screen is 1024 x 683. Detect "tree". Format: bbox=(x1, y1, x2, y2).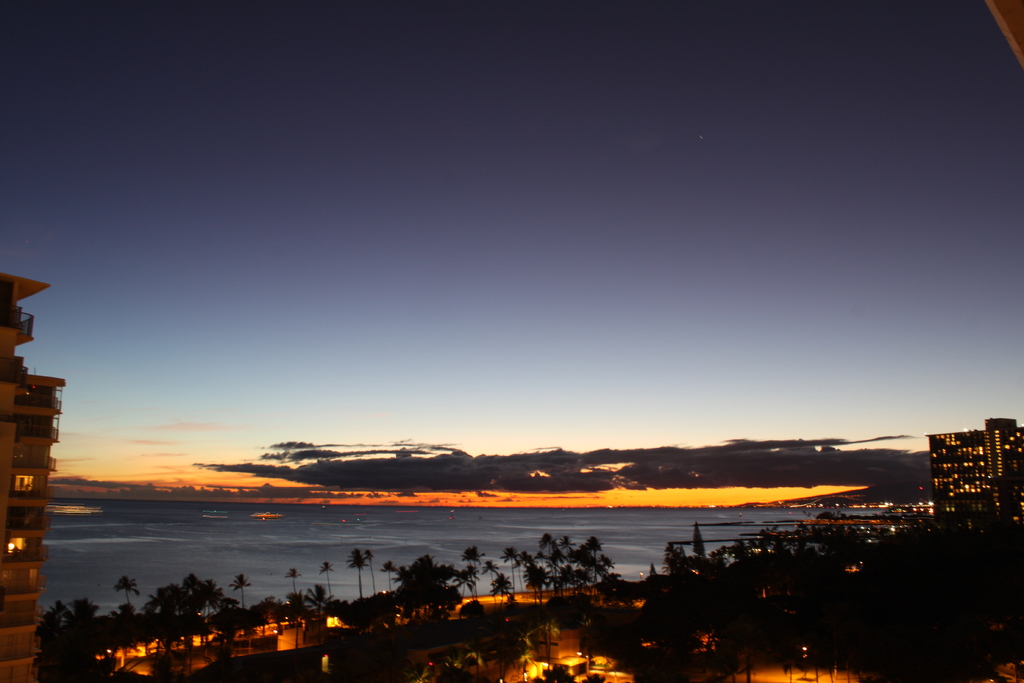
bbox=(502, 547, 522, 589).
